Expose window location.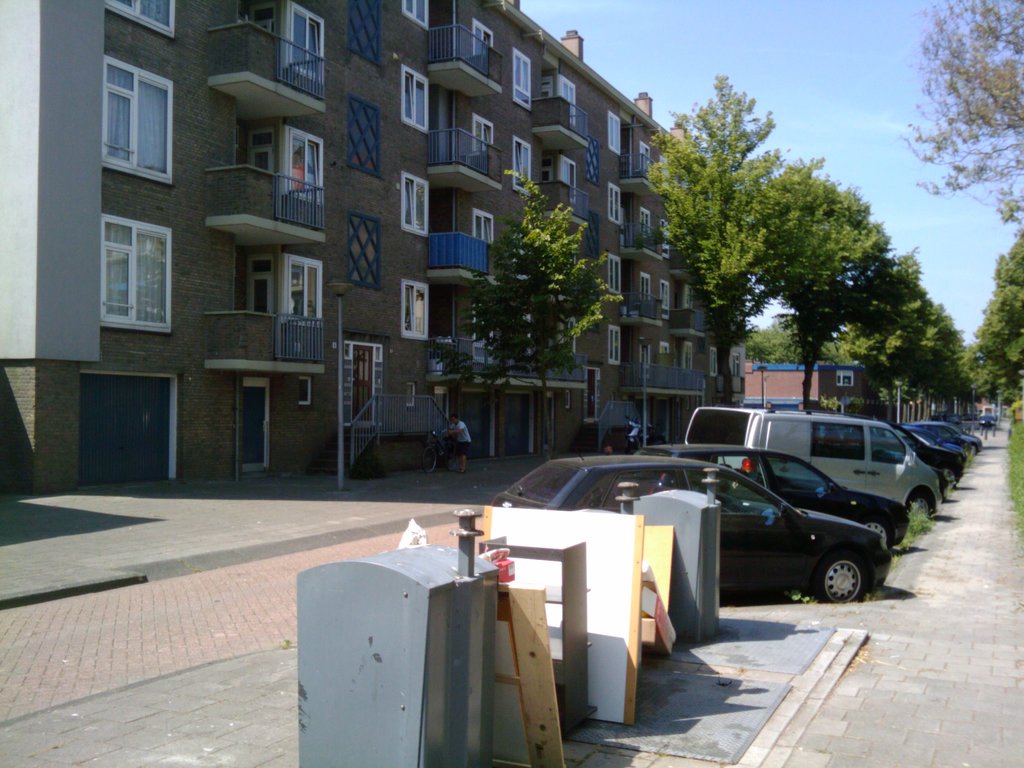
Exposed at pyautogui.locateOnScreen(396, 65, 435, 127).
